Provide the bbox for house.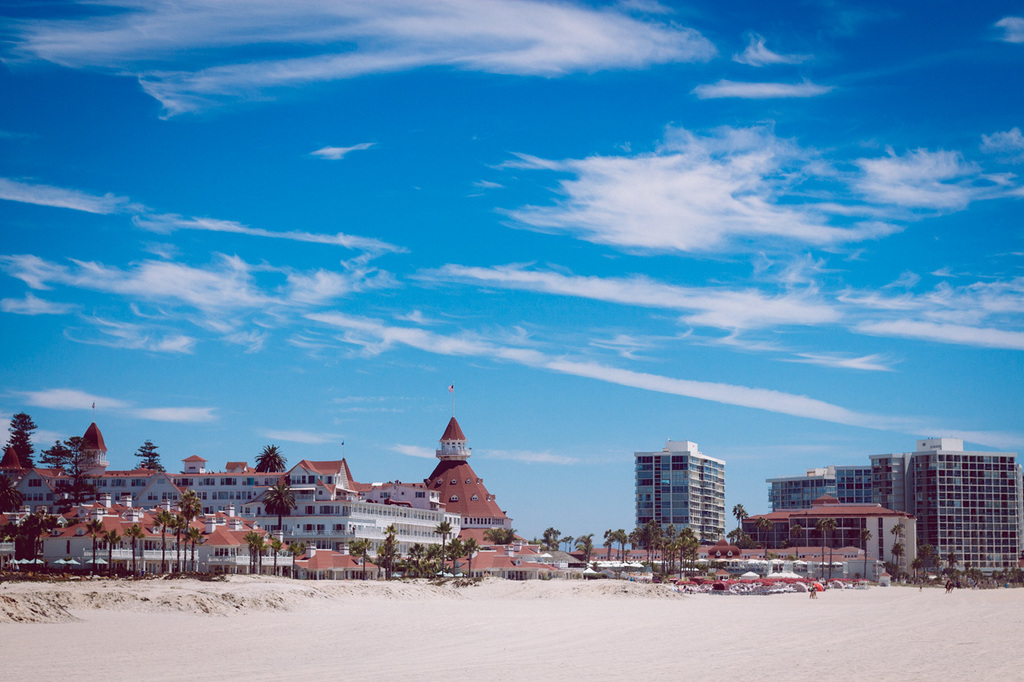
detection(225, 452, 366, 524).
